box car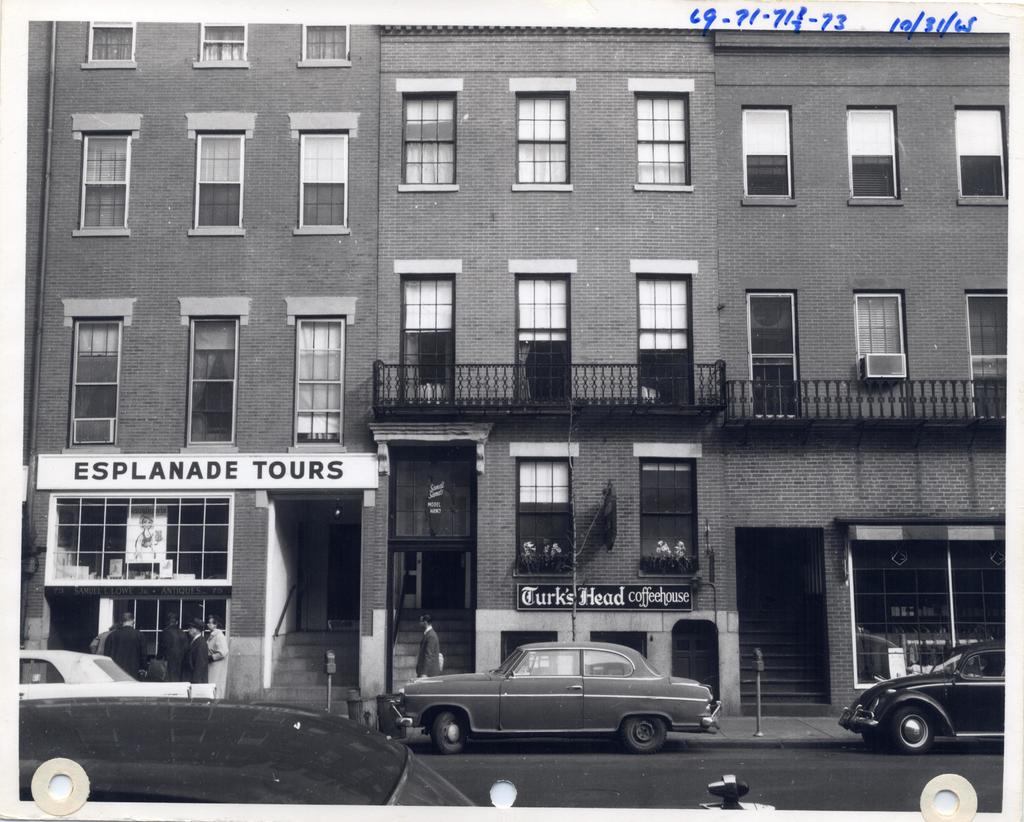
[left=15, top=645, right=220, bottom=700]
